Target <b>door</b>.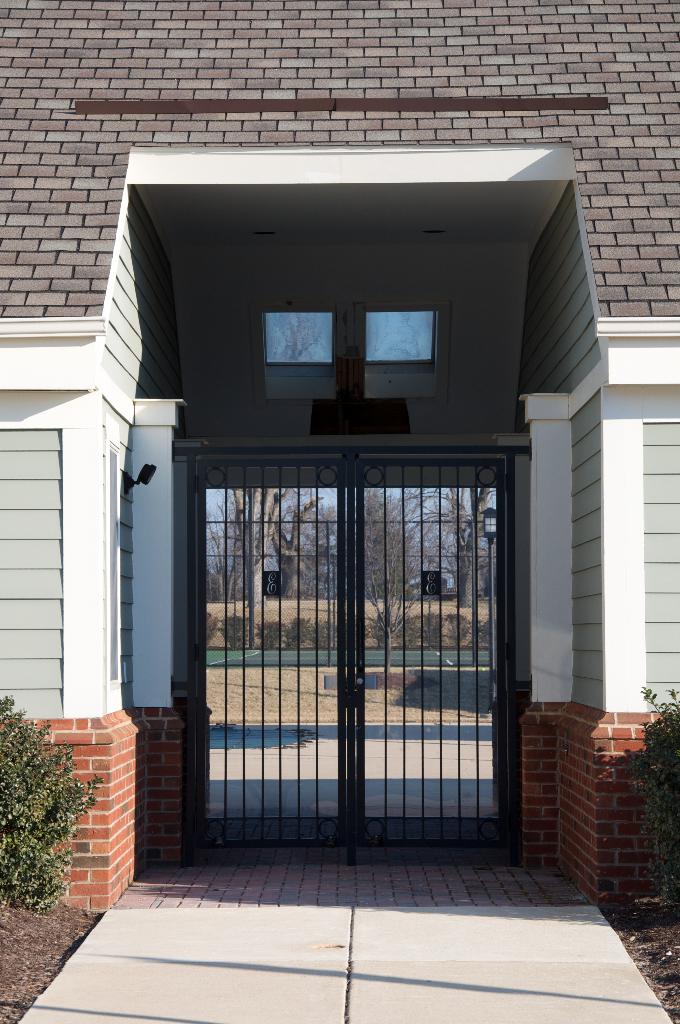
Target region: region(201, 402, 502, 842).
